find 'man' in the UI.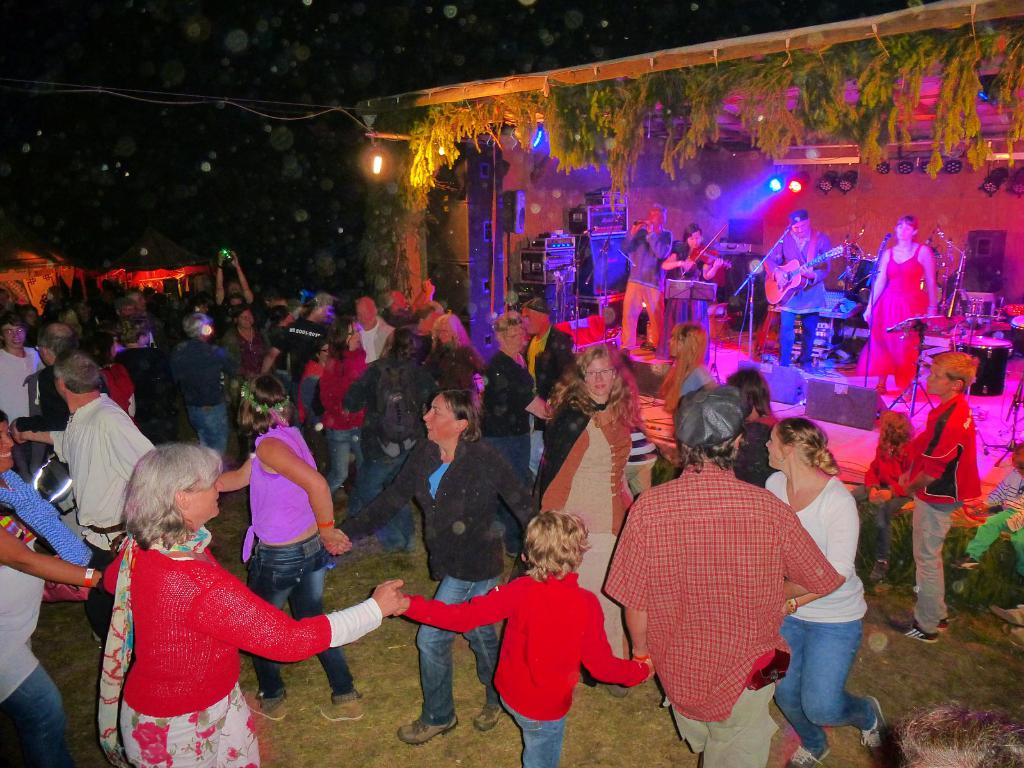
UI element at 256, 288, 335, 407.
